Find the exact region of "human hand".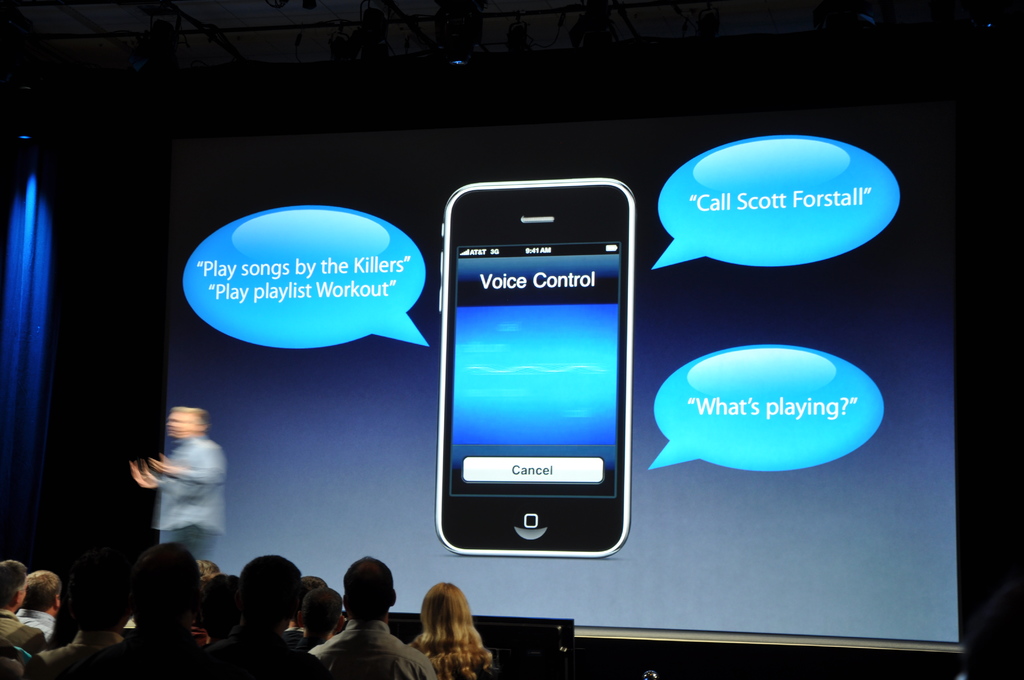
Exact region: select_region(149, 453, 173, 476).
